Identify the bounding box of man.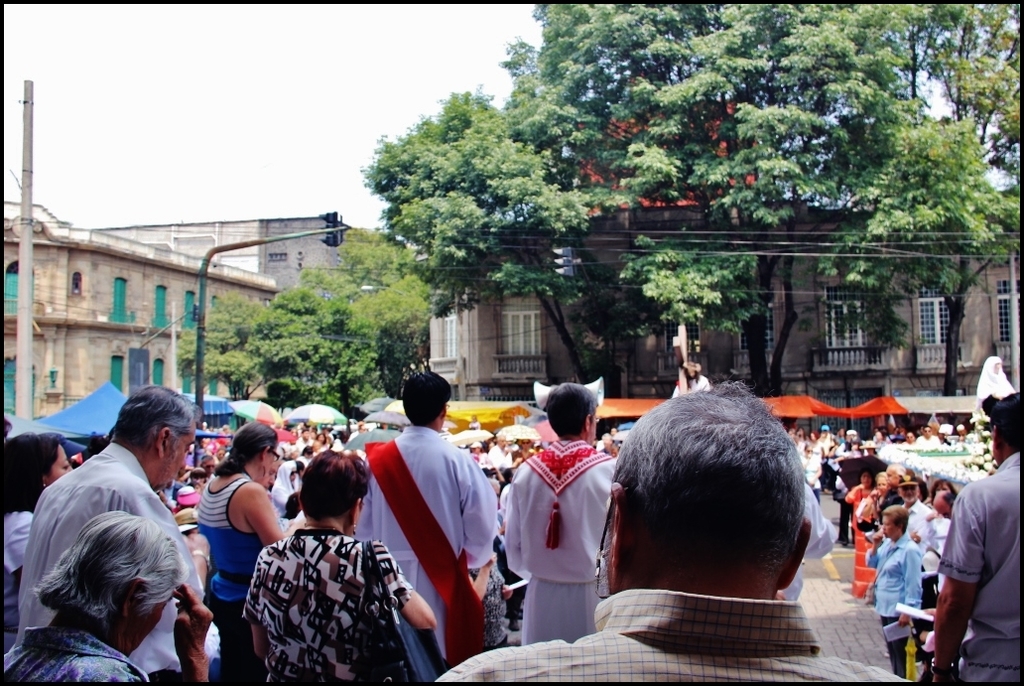
{"x1": 920, "y1": 421, "x2": 938, "y2": 454}.
